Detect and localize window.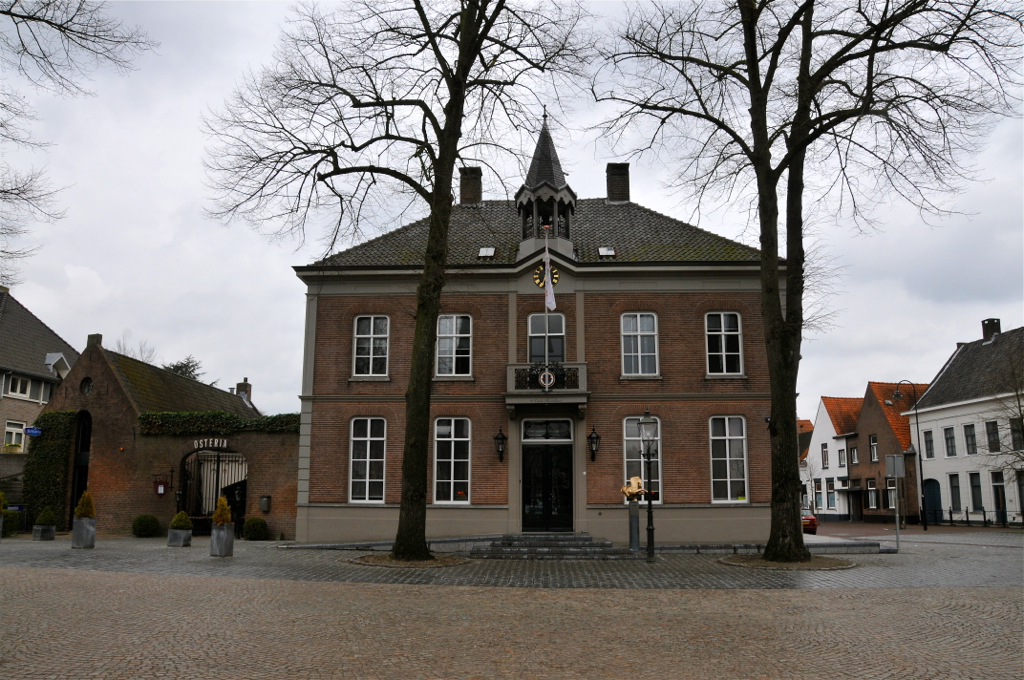
Localized at bbox=[618, 314, 661, 381].
